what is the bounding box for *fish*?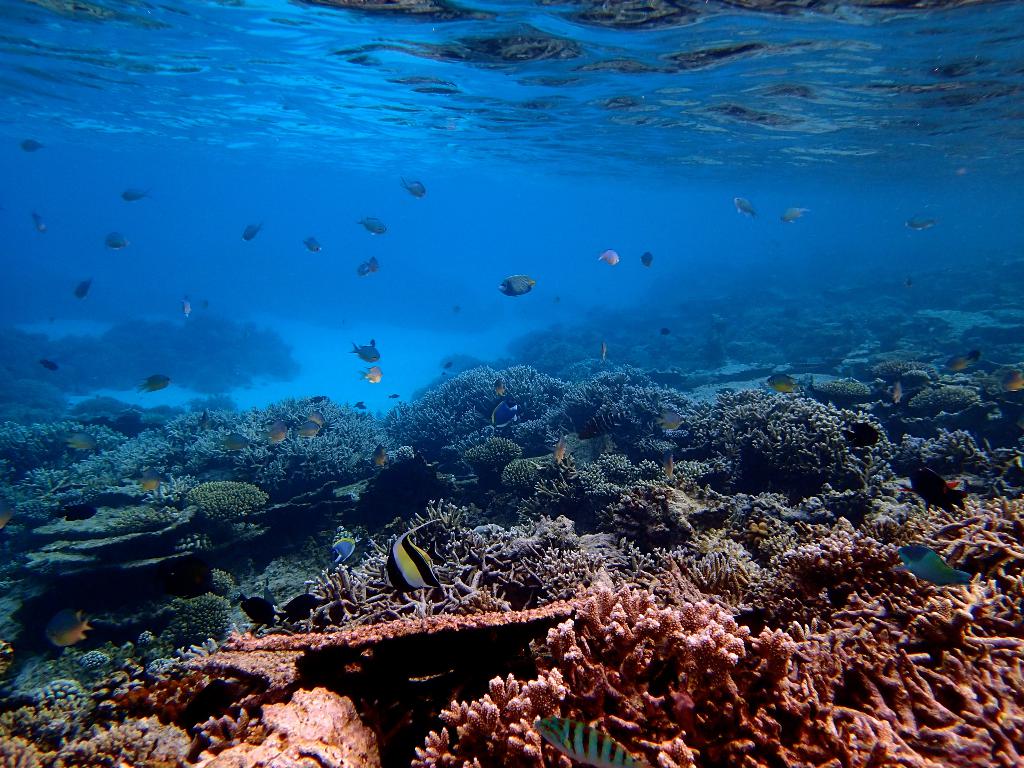
crop(943, 349, 972, 374).
